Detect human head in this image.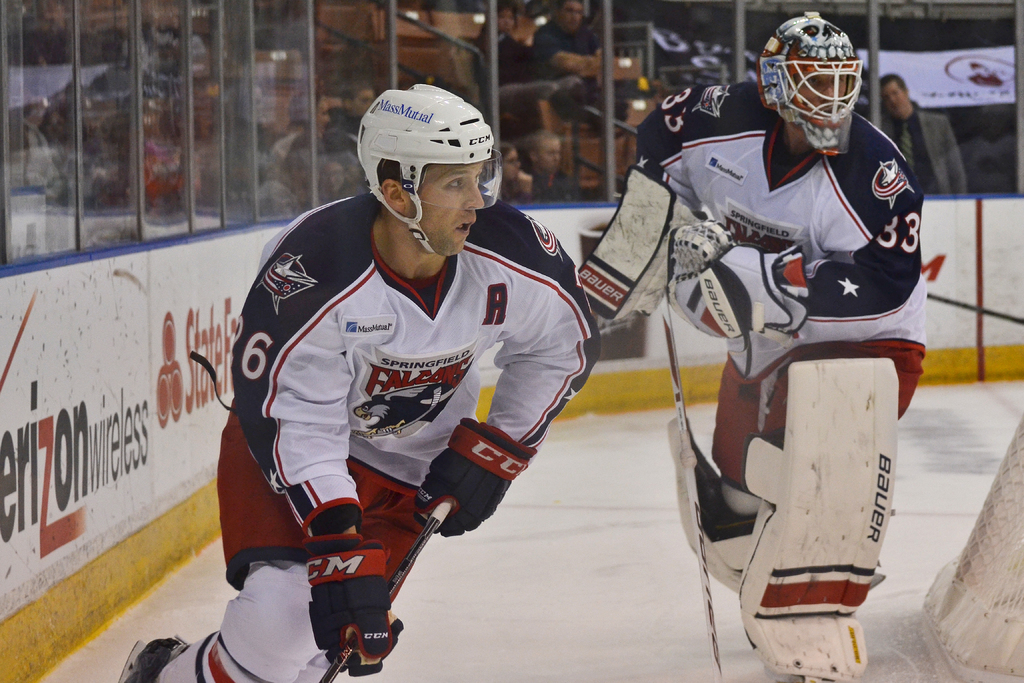
Detection: (489,0,524,23).
